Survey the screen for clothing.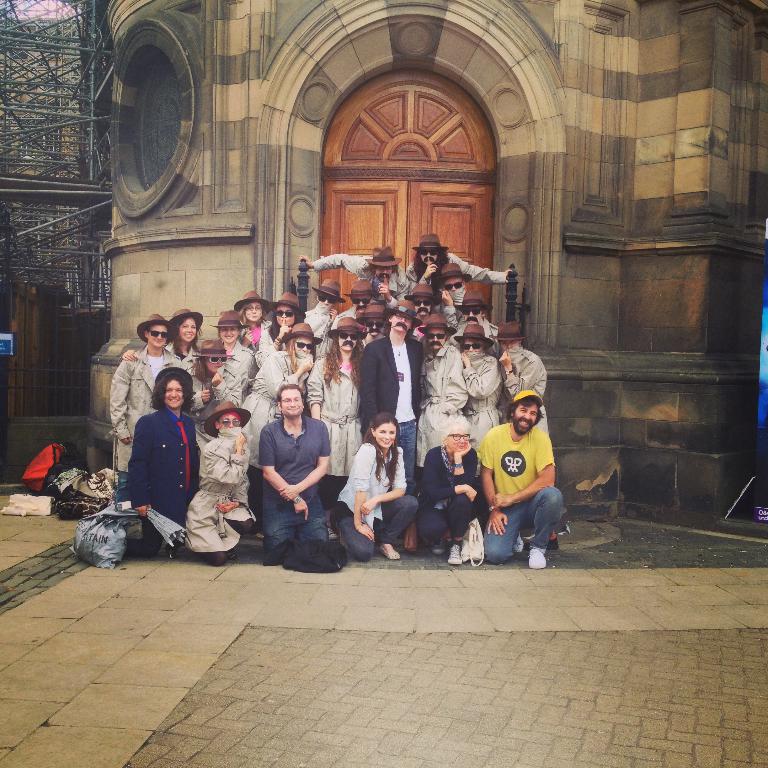
Survey found: bbox(303, 346, 365, 489).
